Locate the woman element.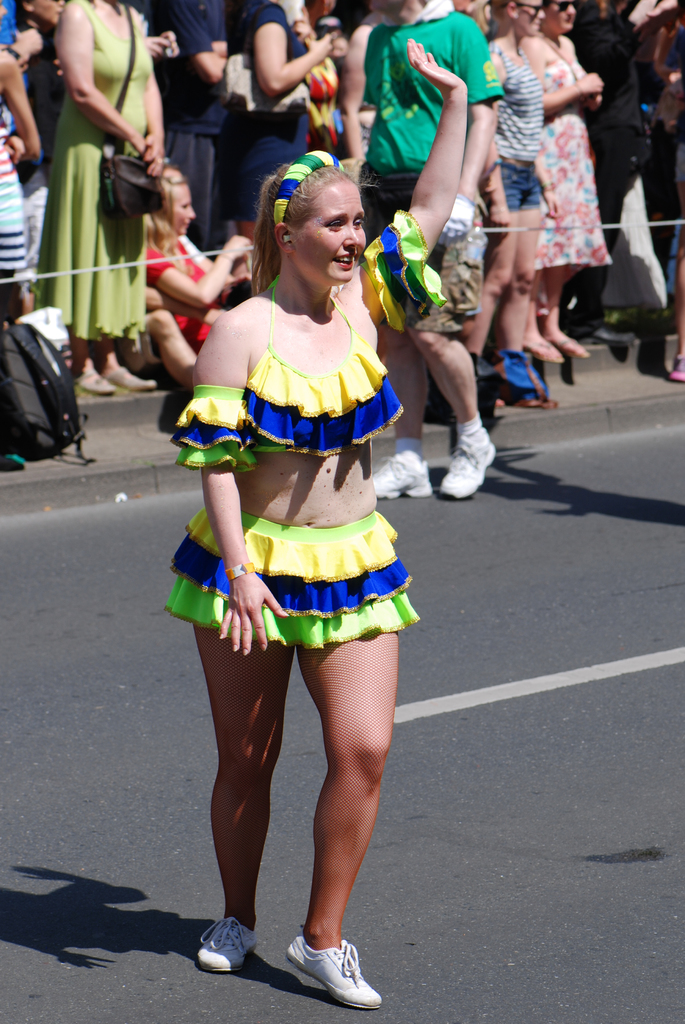
Element bbox: region(472, 0, 552, 412).
